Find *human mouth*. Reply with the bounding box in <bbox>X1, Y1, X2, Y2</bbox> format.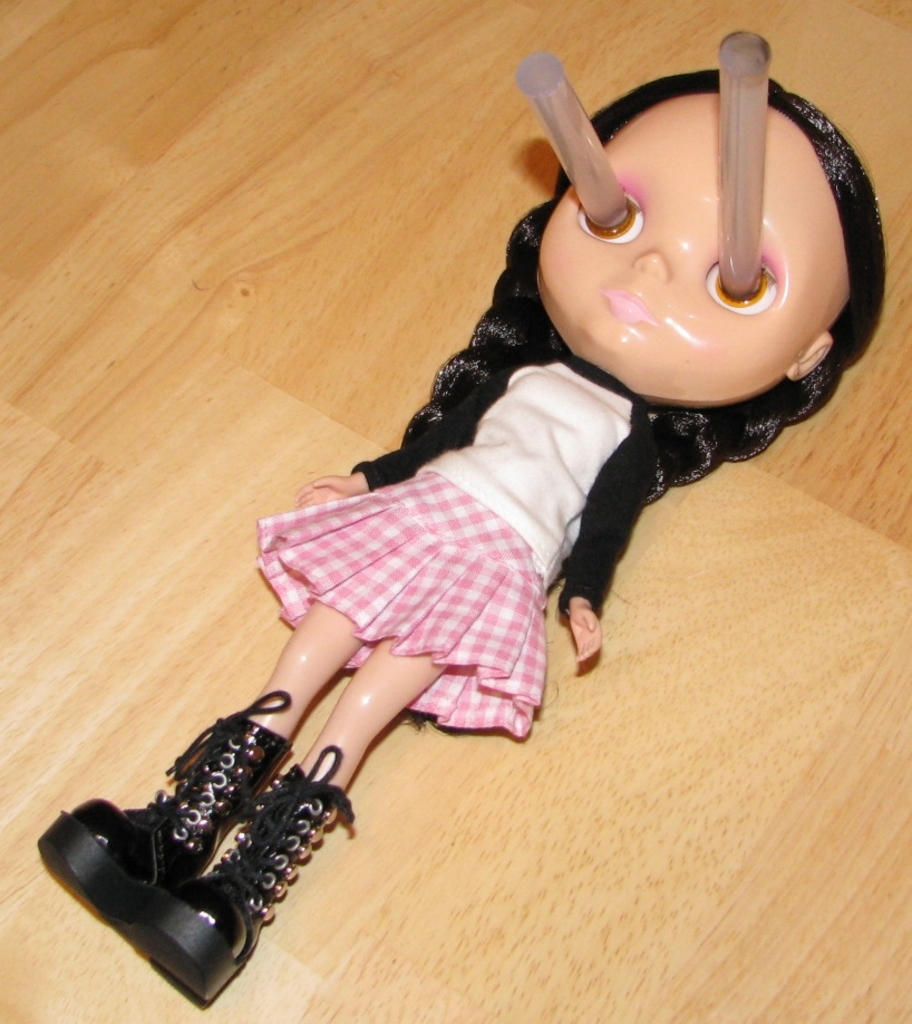
<bbox>607, 291, 657, 326</bbox>.
